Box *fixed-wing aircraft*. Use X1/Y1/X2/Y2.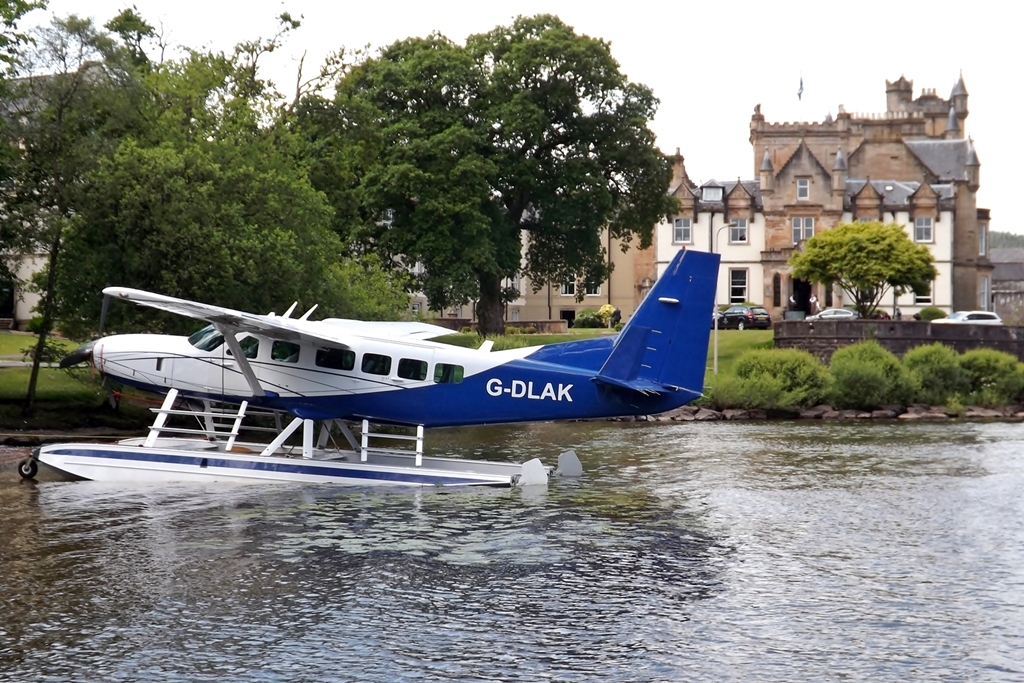
18/243/724/480.
